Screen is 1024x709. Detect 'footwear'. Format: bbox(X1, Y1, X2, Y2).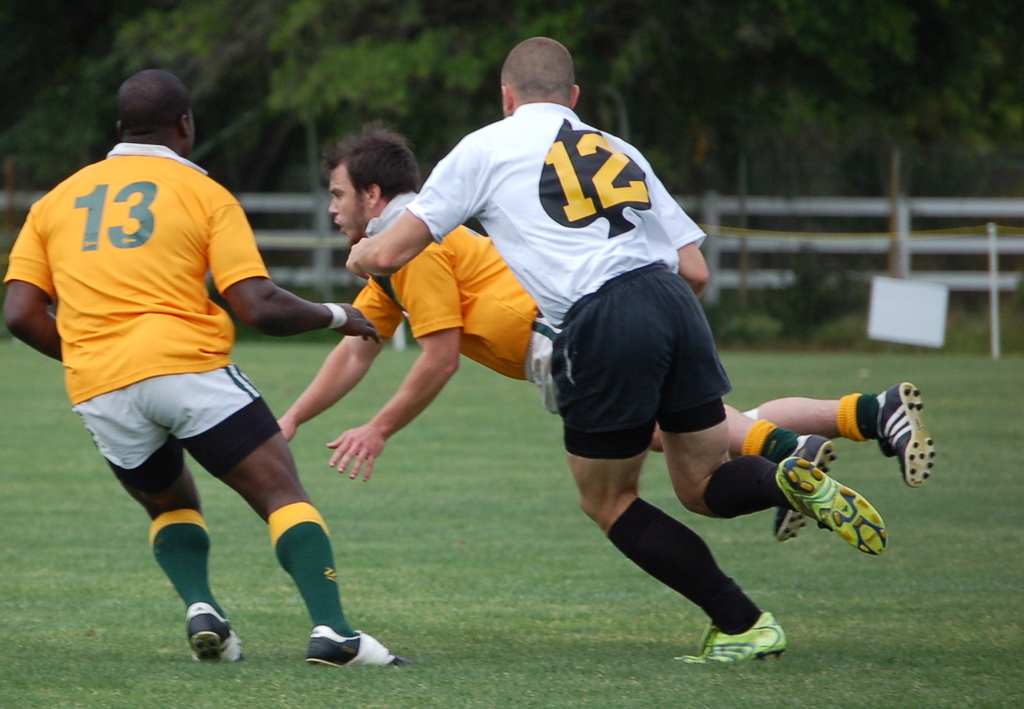
bbox(181, 602, 249, 661).
